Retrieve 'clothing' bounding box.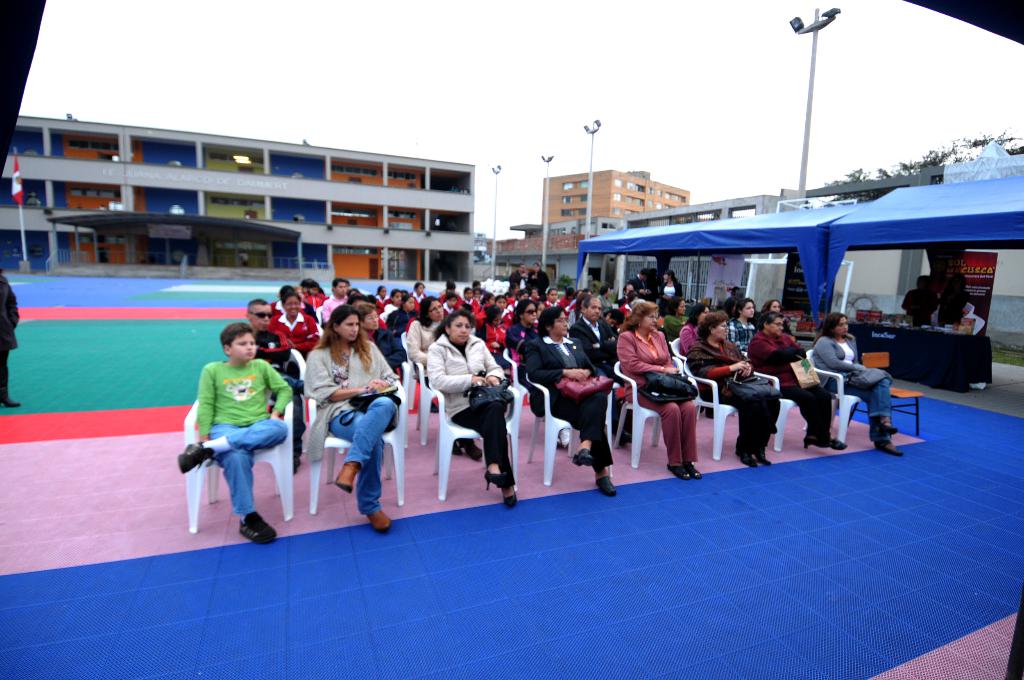
Bounding box: bbox=[529, 272, 550, 293].
